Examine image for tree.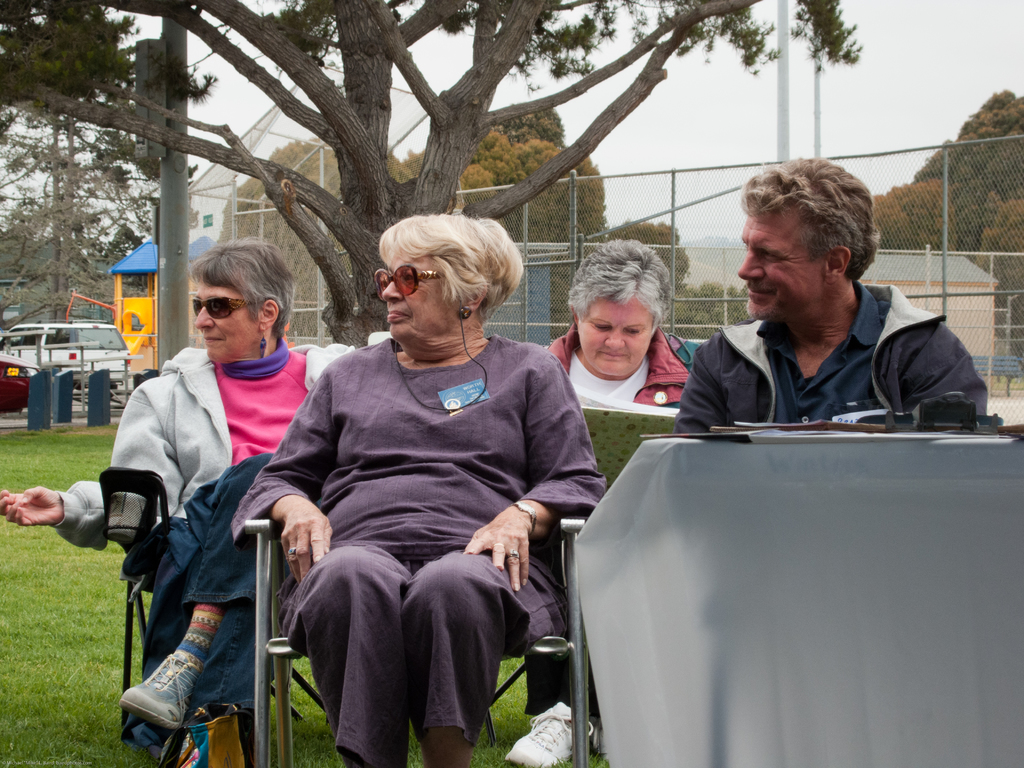
Examination result: (902,86,1023,256).
